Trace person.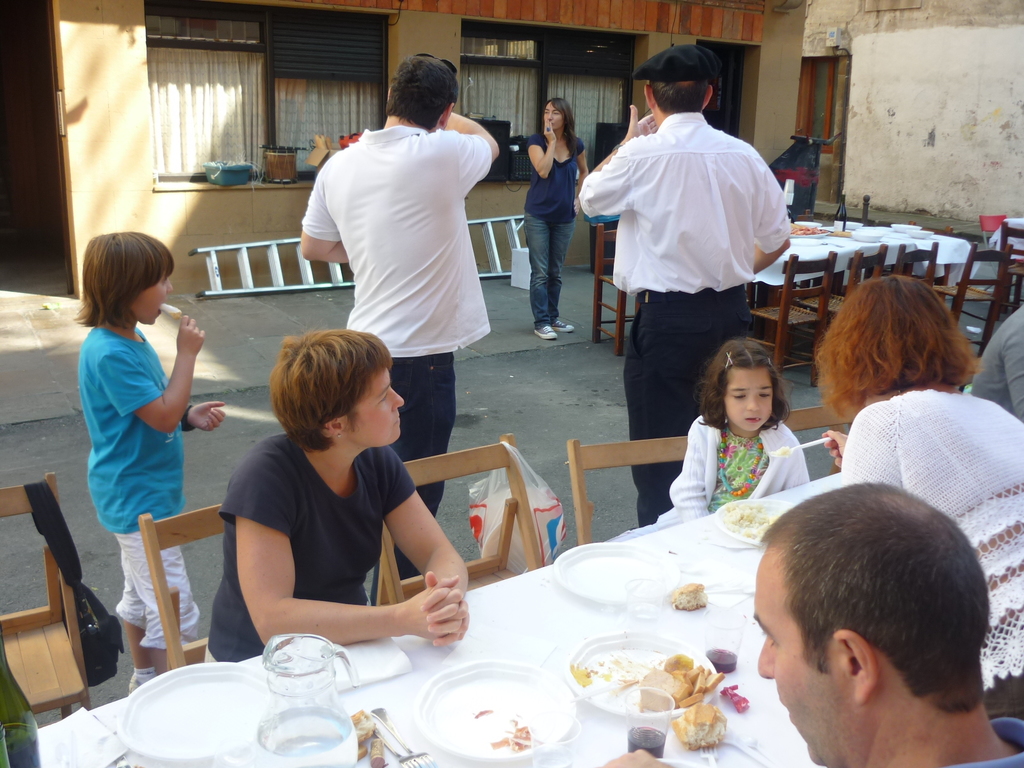
Traced to <box>969,304,1023,419</box>.
